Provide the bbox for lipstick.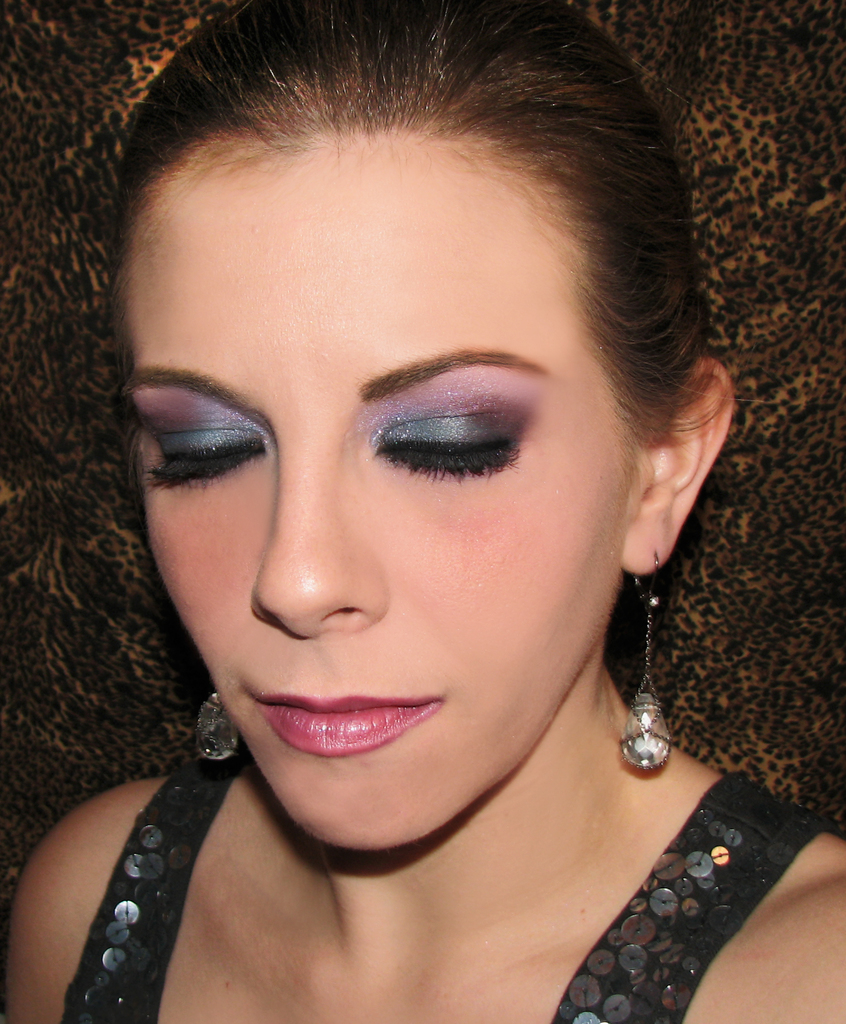
{"left": 254, "top": 693, "right": 447, "bottom": 762}.
